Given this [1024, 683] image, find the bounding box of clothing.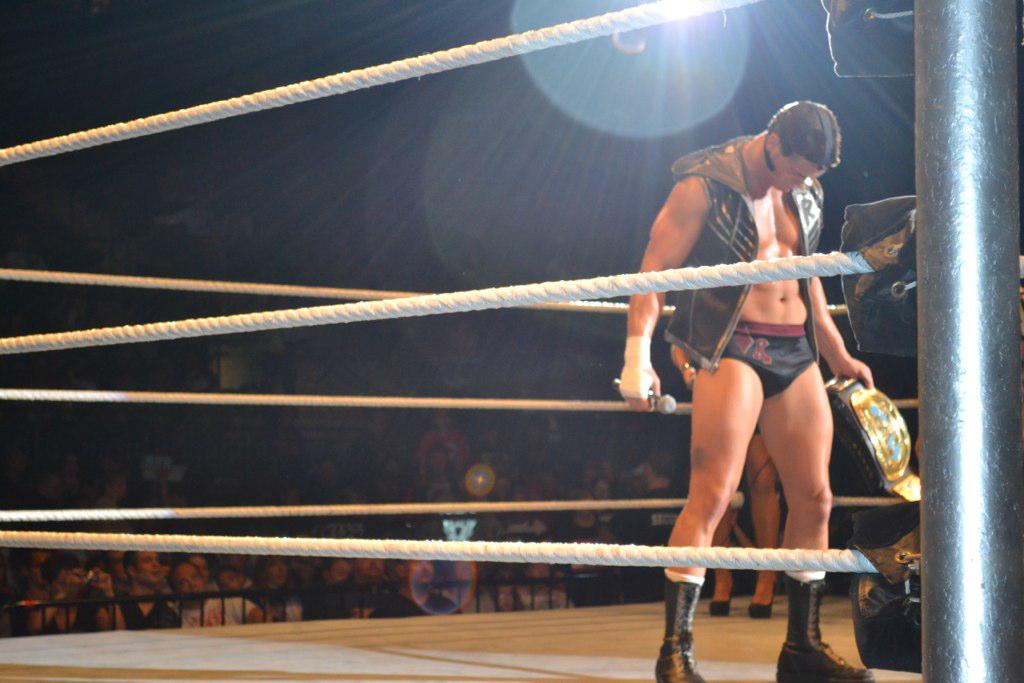
left=659, top=128, right=847, bottom=429.
